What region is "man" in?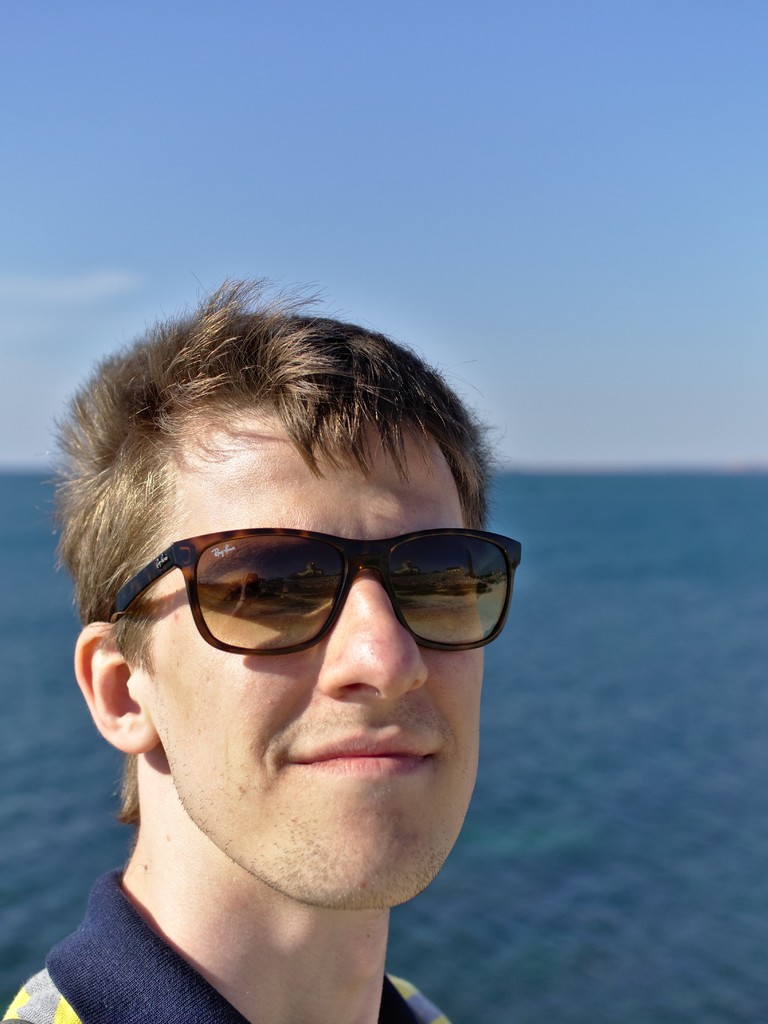
l=2, t=266, r=524, b=1021.
